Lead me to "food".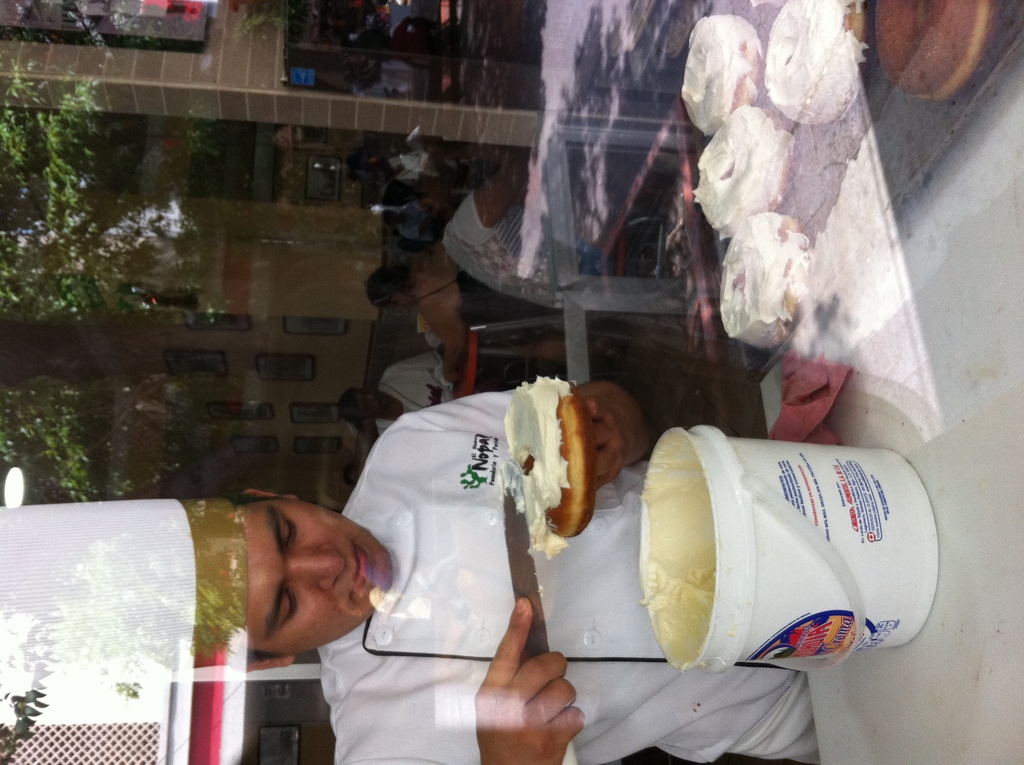
Lead to (left=691, top=102, right=794, bottom=245).
